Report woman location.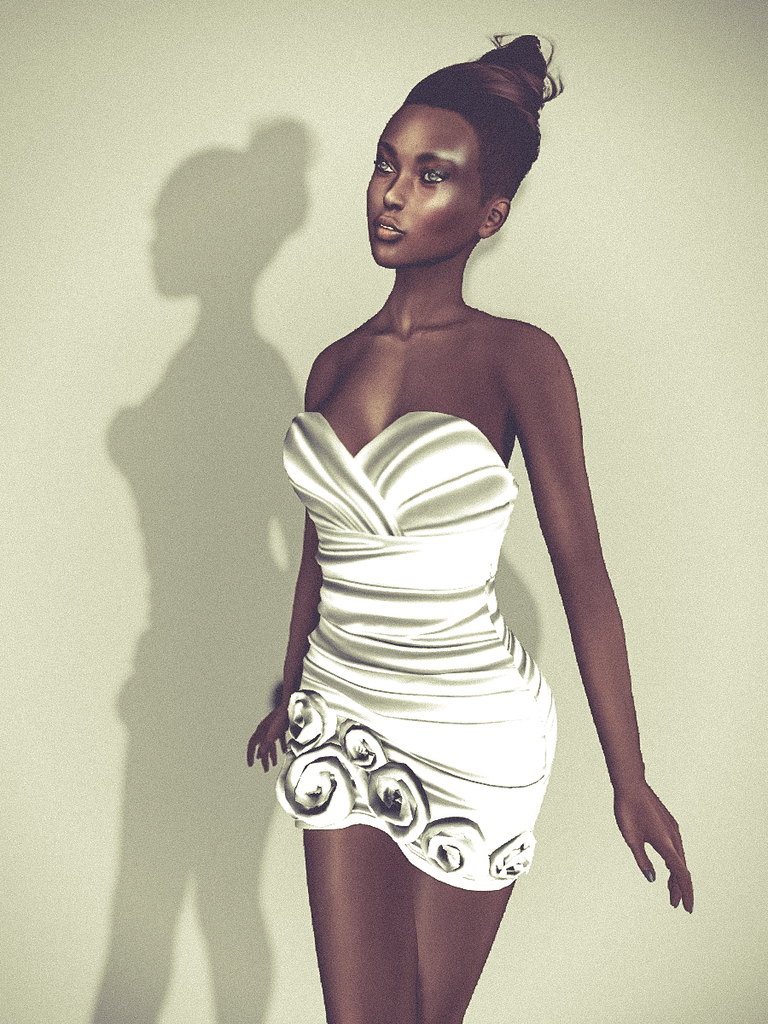
Report: BBox(254, 0, 630, 957).
